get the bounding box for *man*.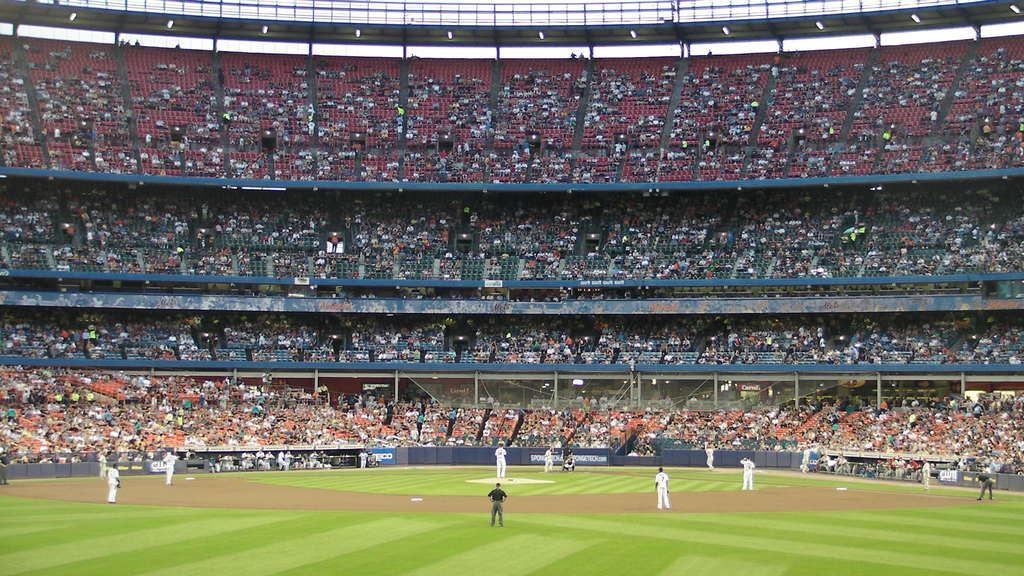
region(227, 454, 238, 469).
